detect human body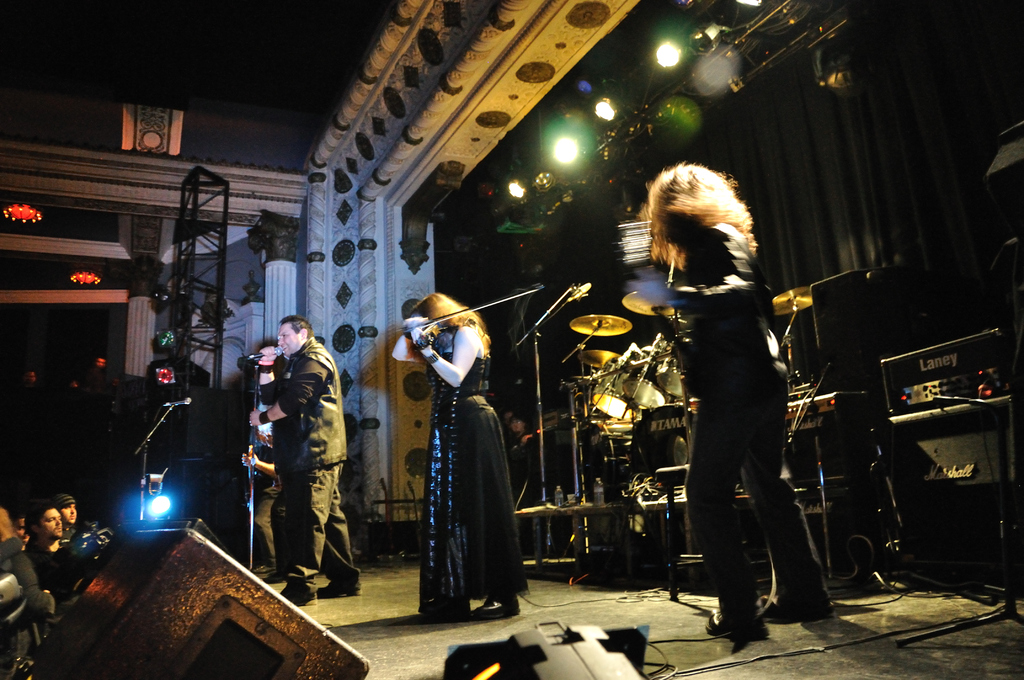
<box>504,426,516,503</box>
